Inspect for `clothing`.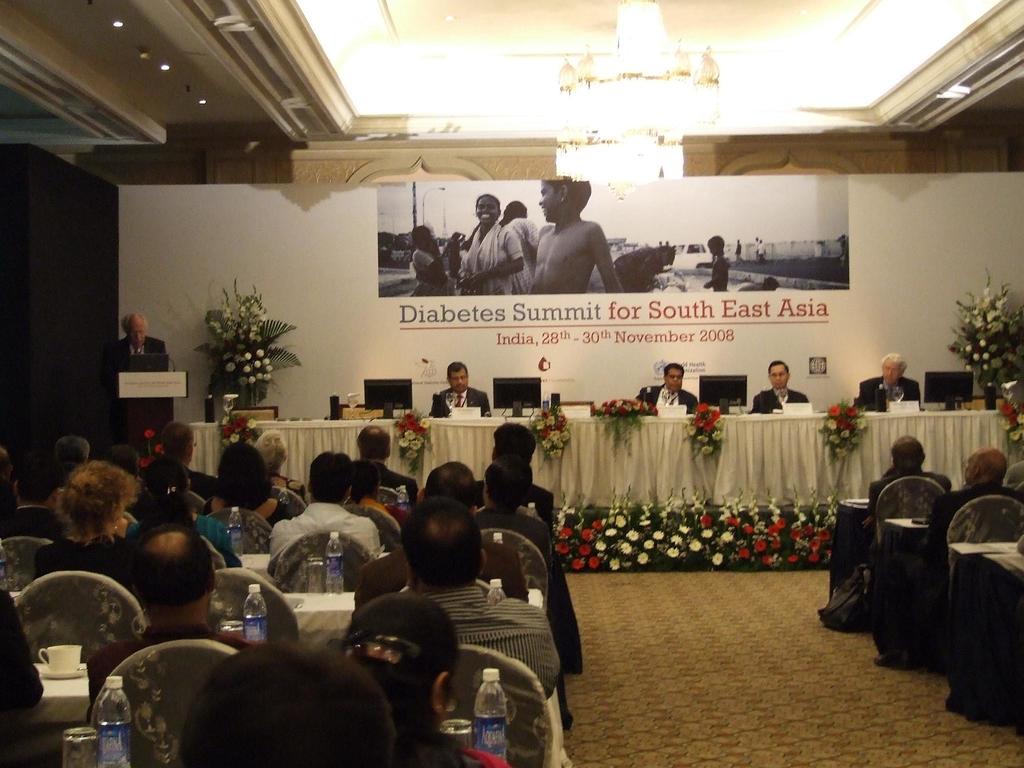
Inspection: pyautogui.locateOnScreen(860, 474, 953, 549).
